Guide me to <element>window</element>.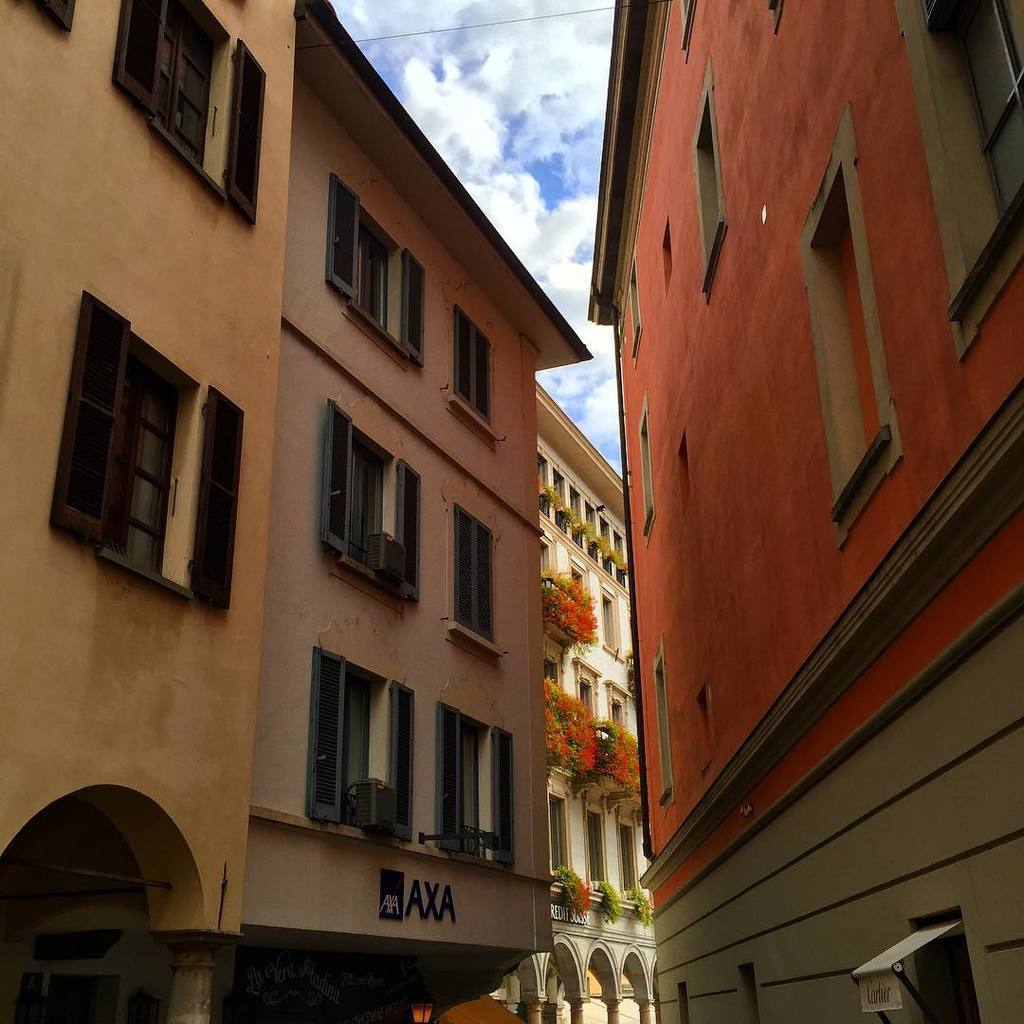
Guidance: <region>607, 675, 646, 758</region>.
